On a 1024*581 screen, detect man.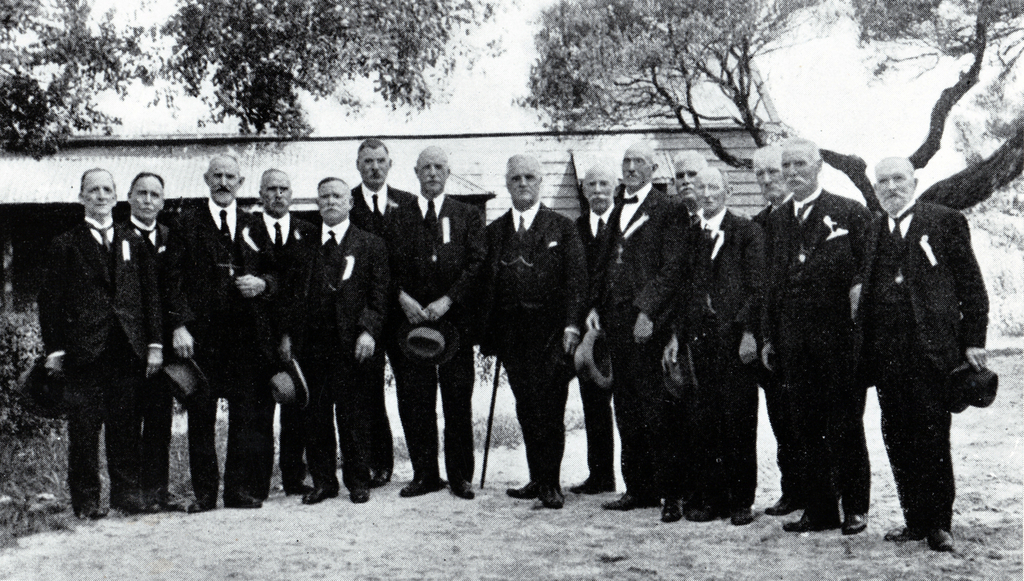
33, 166, 152, 521.
